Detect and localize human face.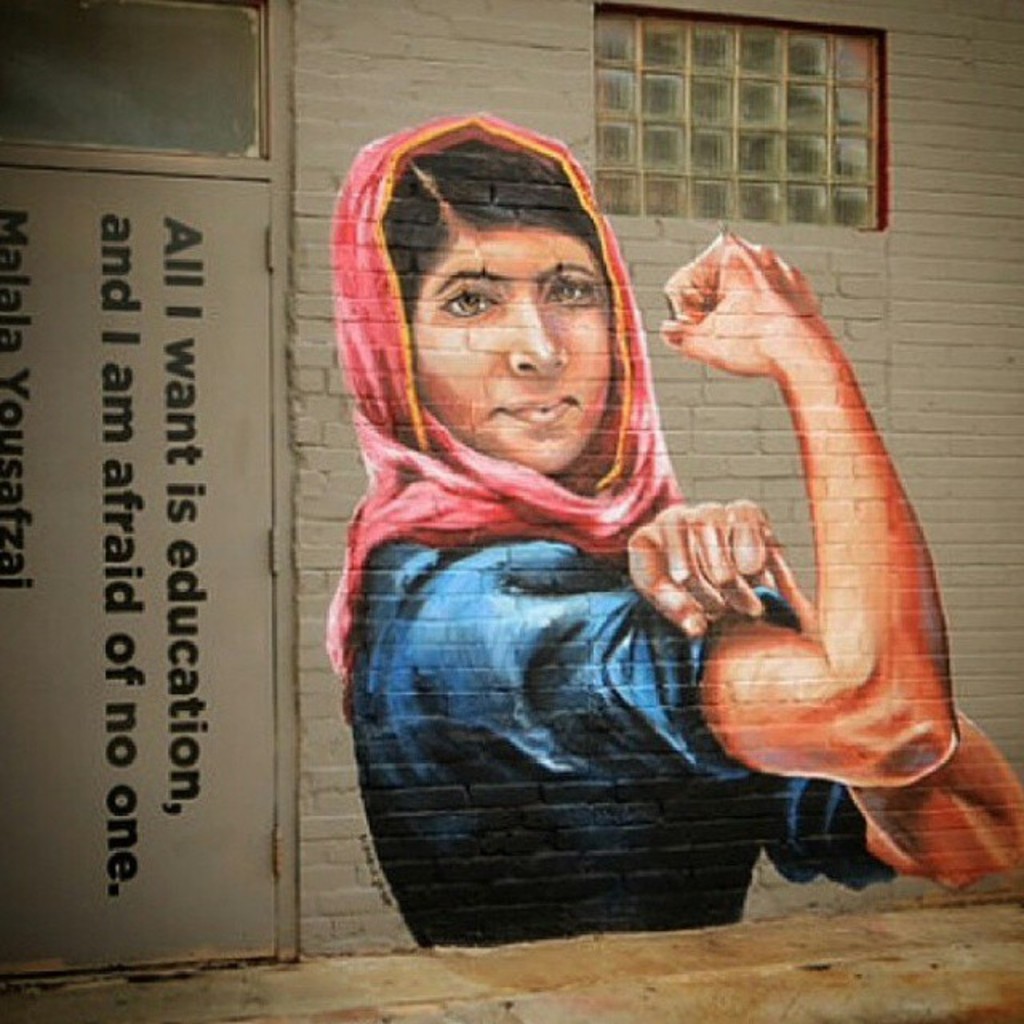
Localized at {"x1": 406, "y1": 235, "x2": 610, "y2": 475}.
